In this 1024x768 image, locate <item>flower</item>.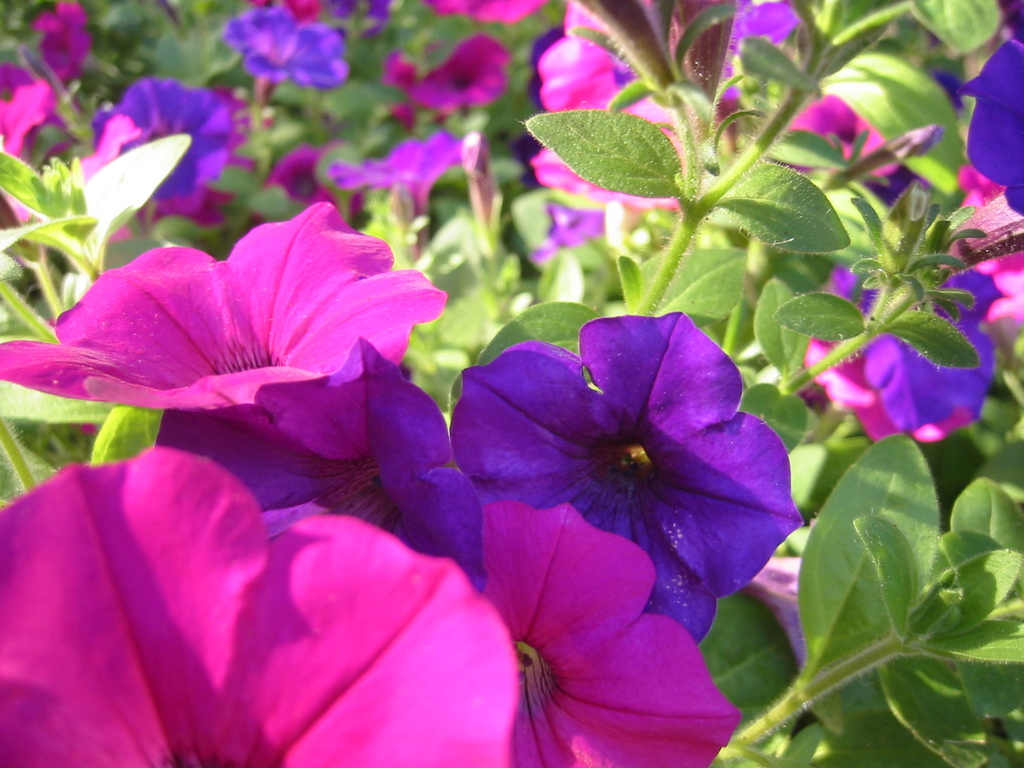
Bounding box: 0,447,515,767.
